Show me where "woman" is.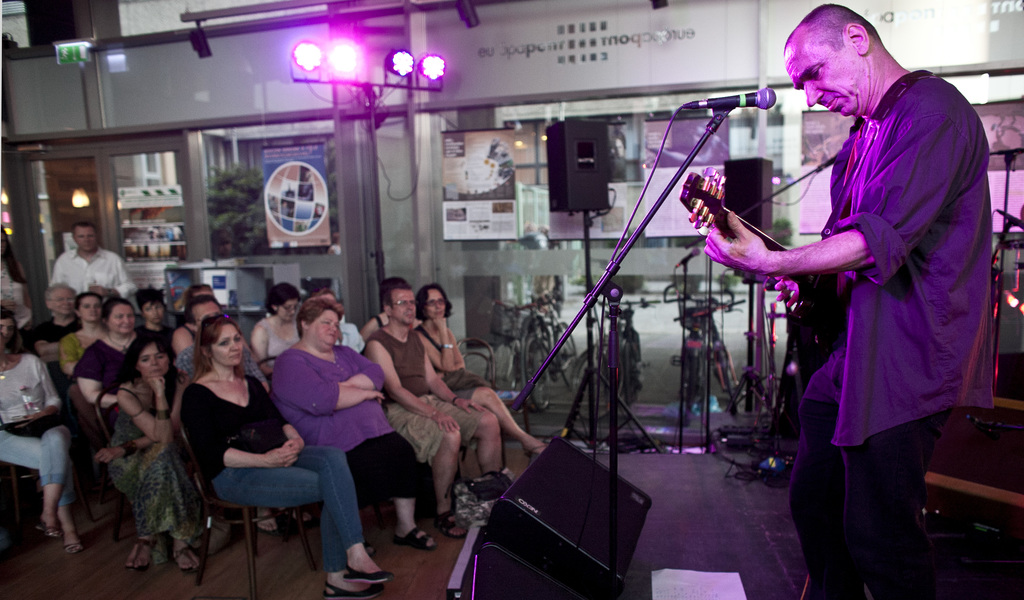
"woman" is at 59:295:139:456.
